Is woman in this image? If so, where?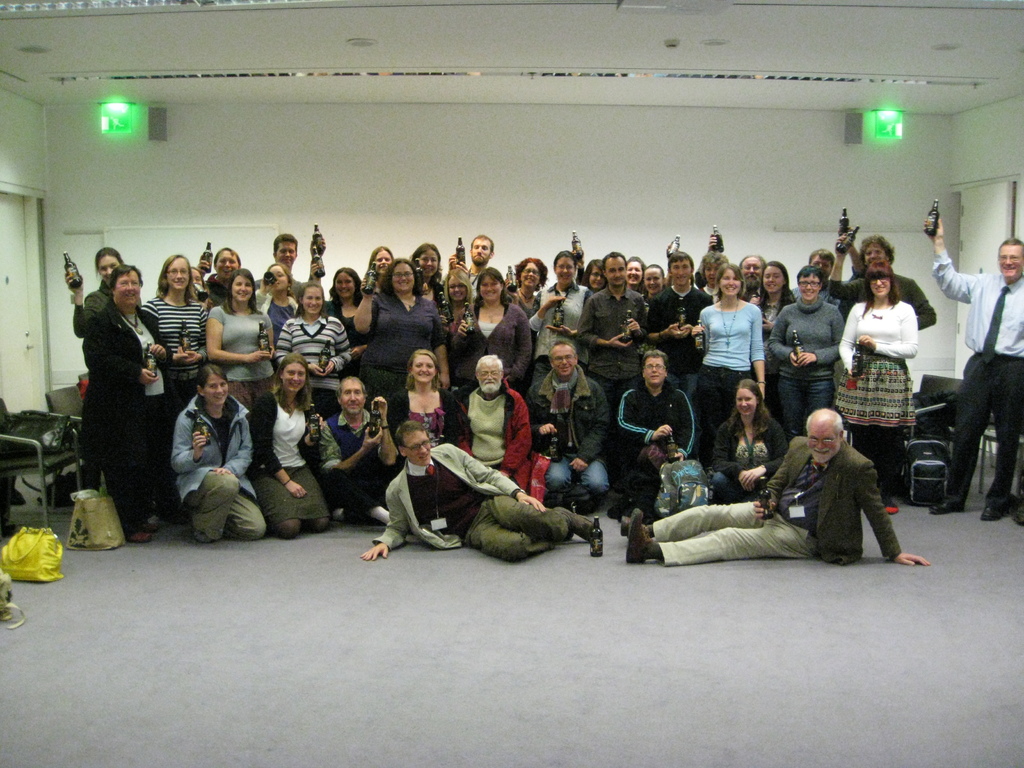
Yes, at [620, 253, 649, 298].
